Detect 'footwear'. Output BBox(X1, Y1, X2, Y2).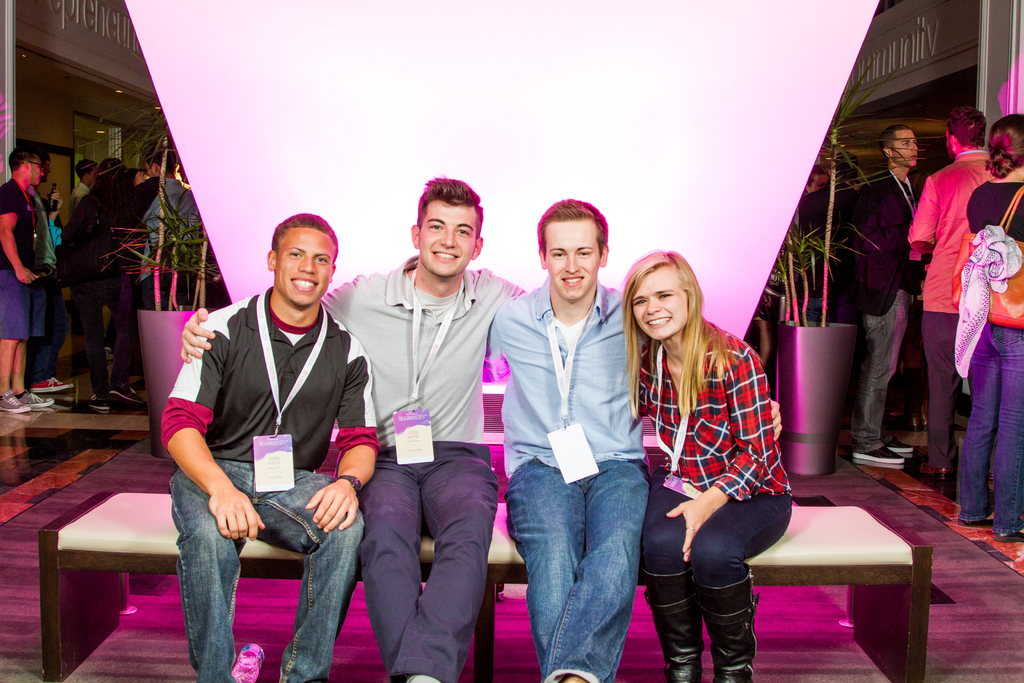
BBox(853, 445, 904, 467).
